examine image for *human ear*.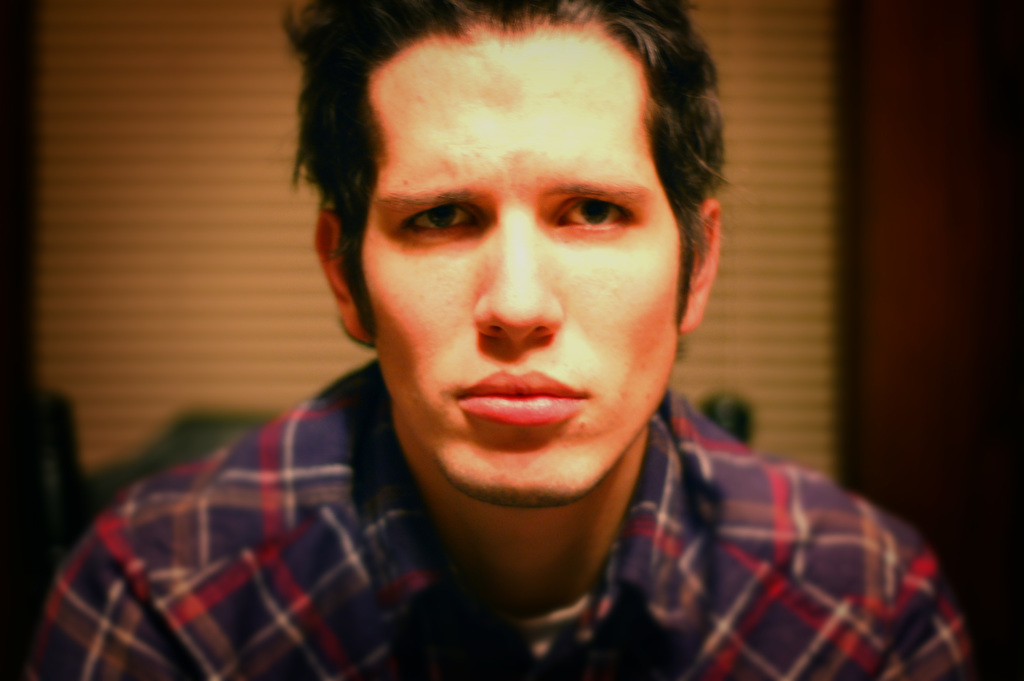
Examination result: Rect(312, 212, 376, 349).
